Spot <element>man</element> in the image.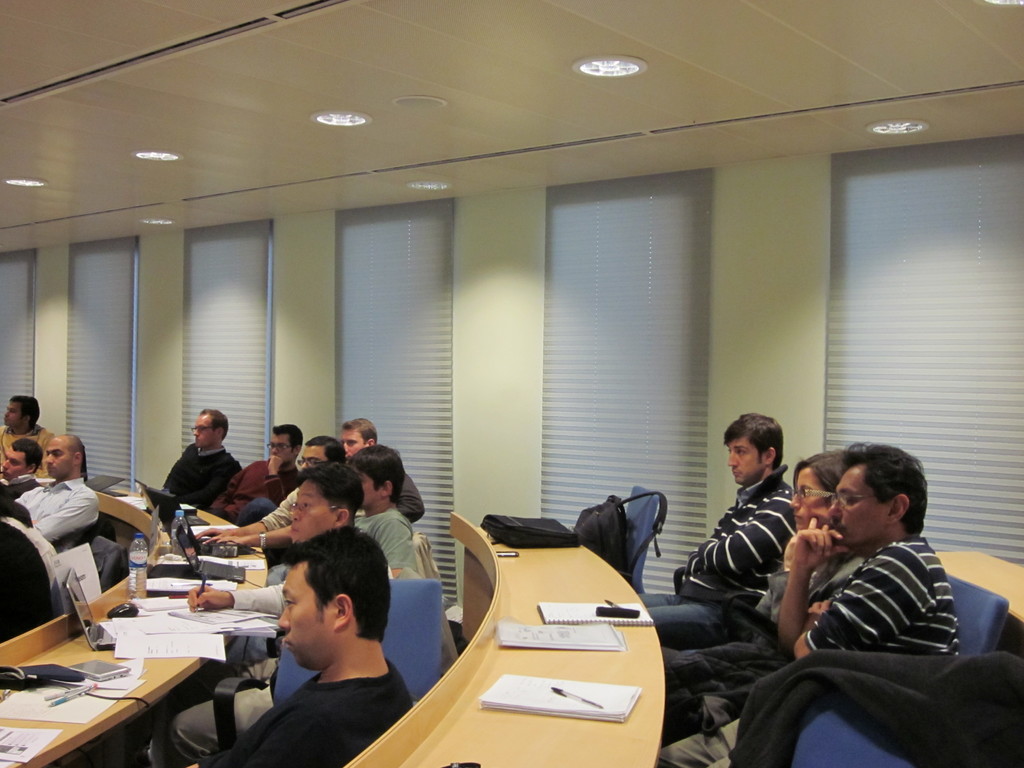
<element>man</element> found at 188:424:300:531.
